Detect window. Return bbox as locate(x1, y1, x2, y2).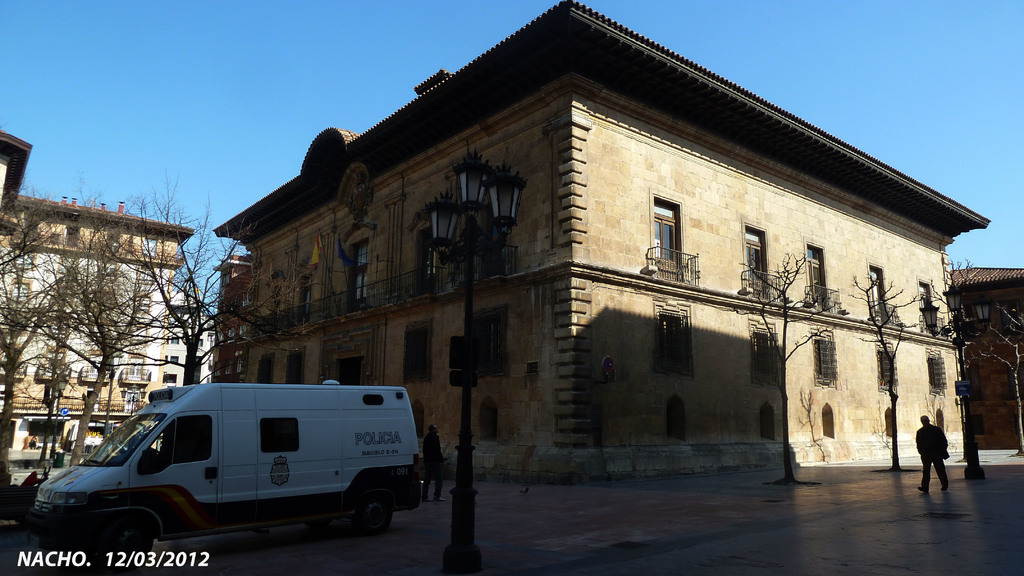
locate(135, 300, 149, 314).
